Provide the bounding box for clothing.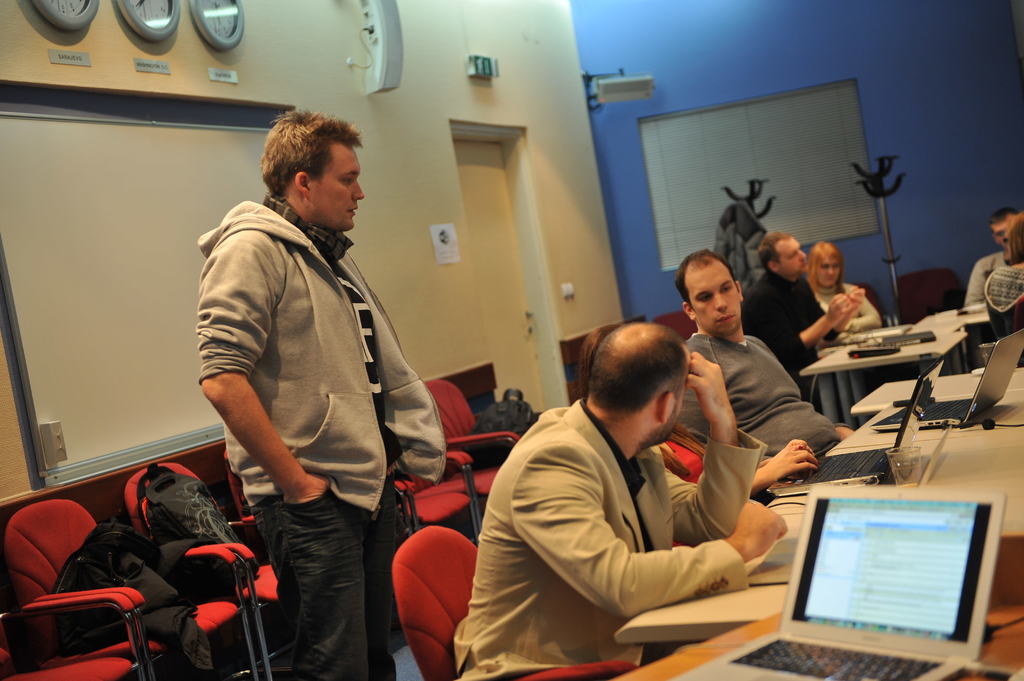
<region>968, 246, 1004, 307</region>.
